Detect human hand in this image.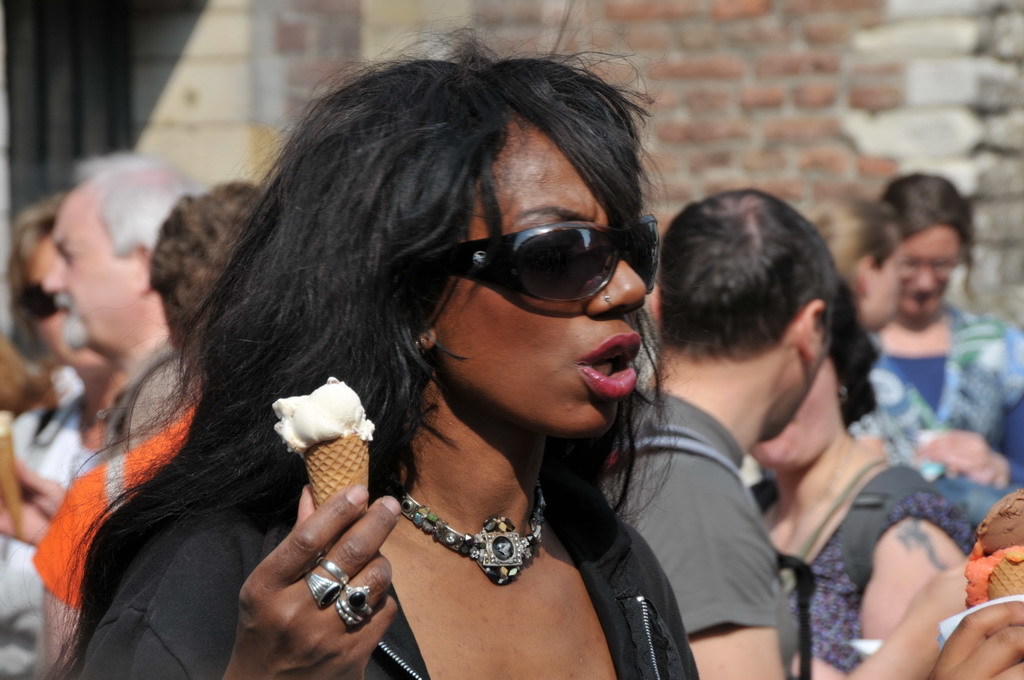
Detection: 910 429 1010 486.
